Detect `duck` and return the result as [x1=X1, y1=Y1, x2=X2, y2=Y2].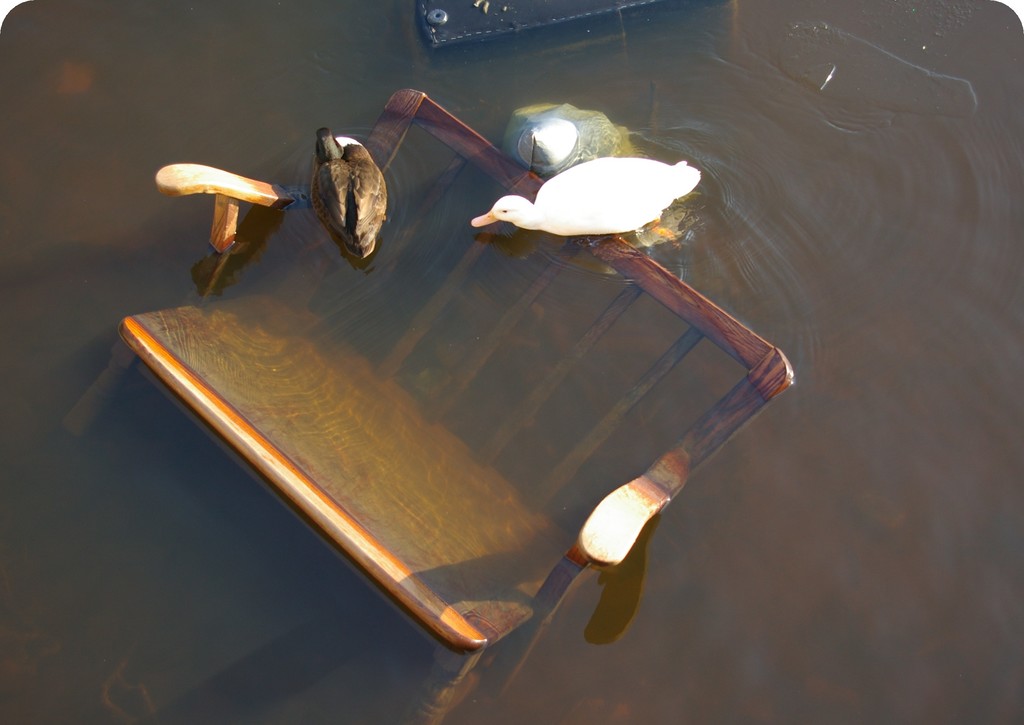
[x1=316, y1=127, x2=382, y2=269].
